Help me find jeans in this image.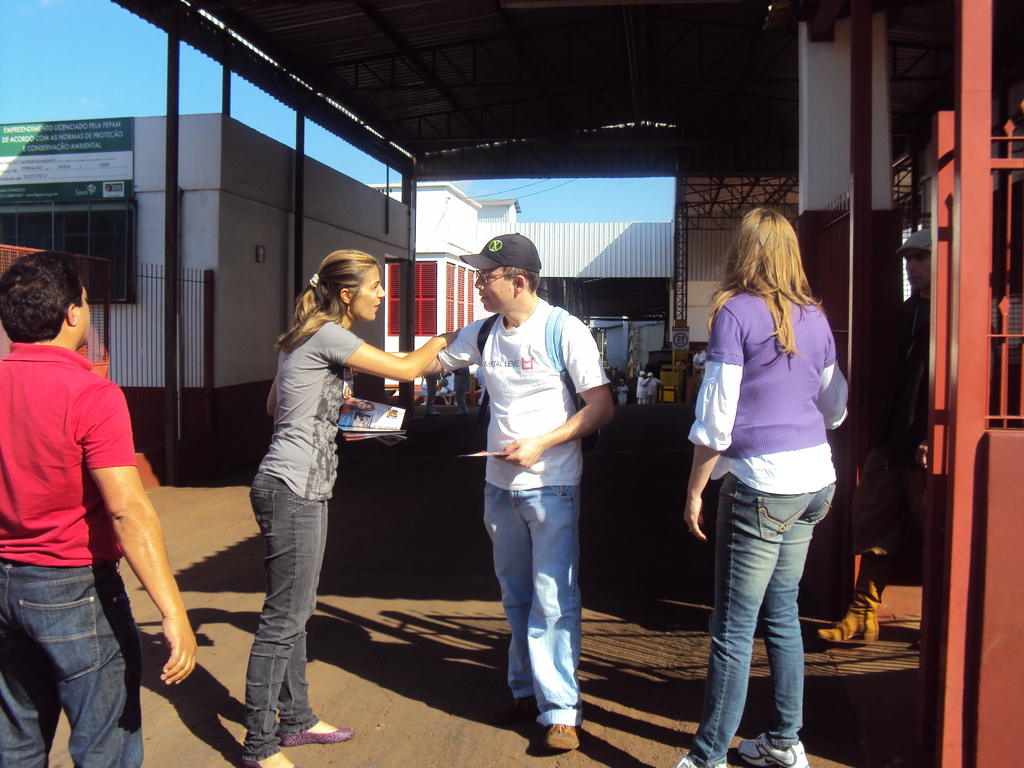
Found it: 4,561,146,767.
